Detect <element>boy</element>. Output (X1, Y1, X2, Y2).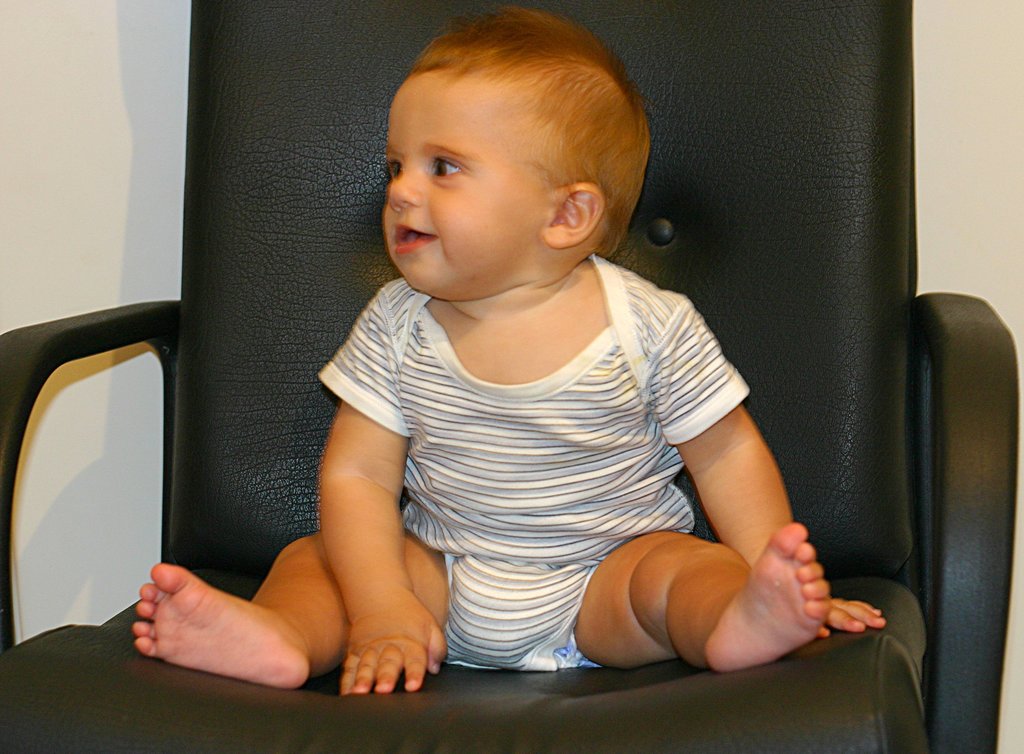
(246, 47, 824, 708).
